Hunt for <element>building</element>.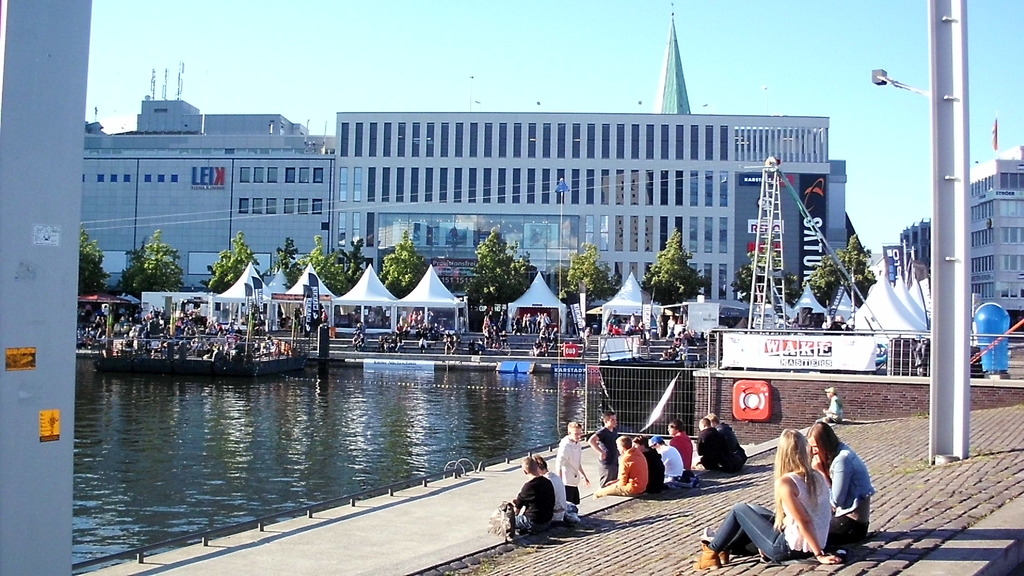
Hunted down at <box>886,144,1023,322</box>.
